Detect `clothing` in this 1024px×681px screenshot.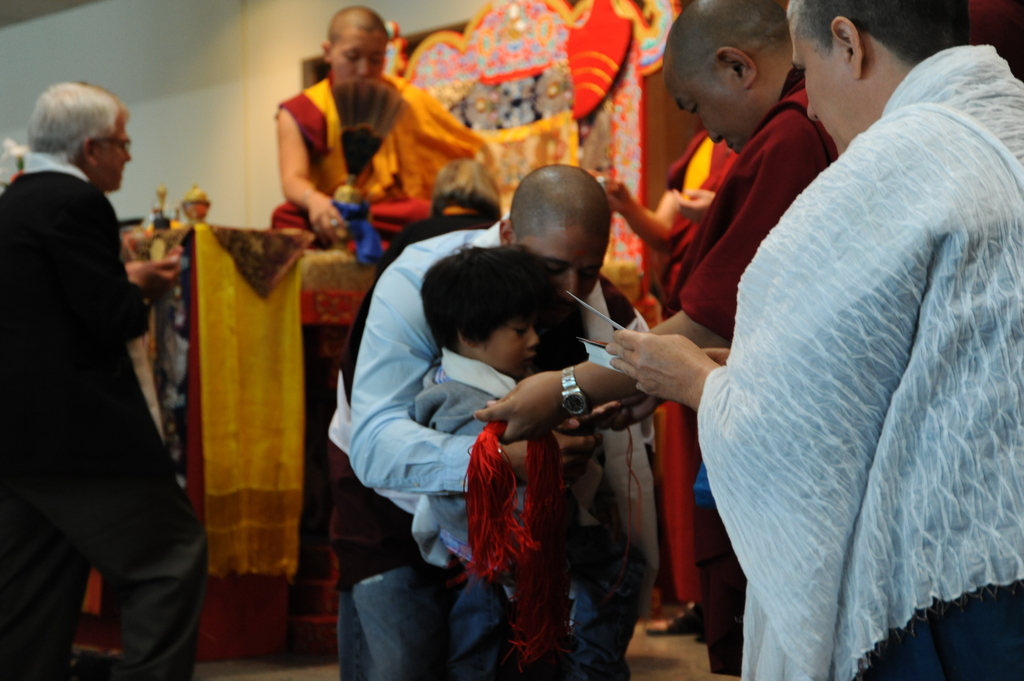
Detection: BBox(260, 70, 426, 244).
